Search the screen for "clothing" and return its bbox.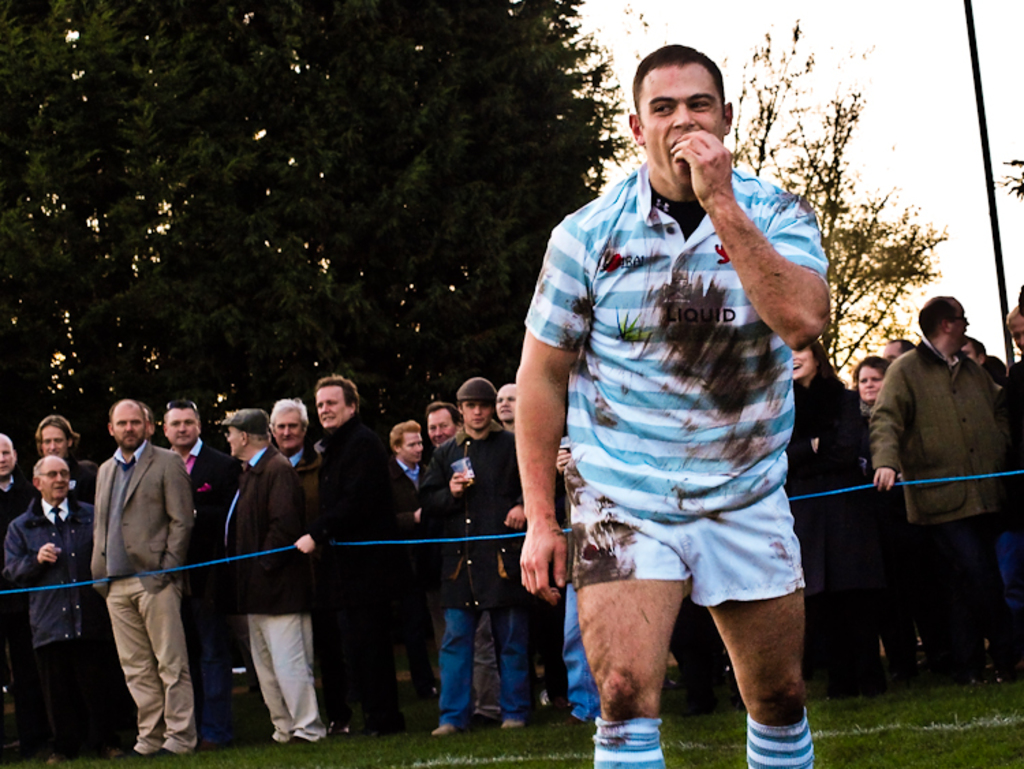
Found: (left=0, top=470, right=26, bottom=526).
